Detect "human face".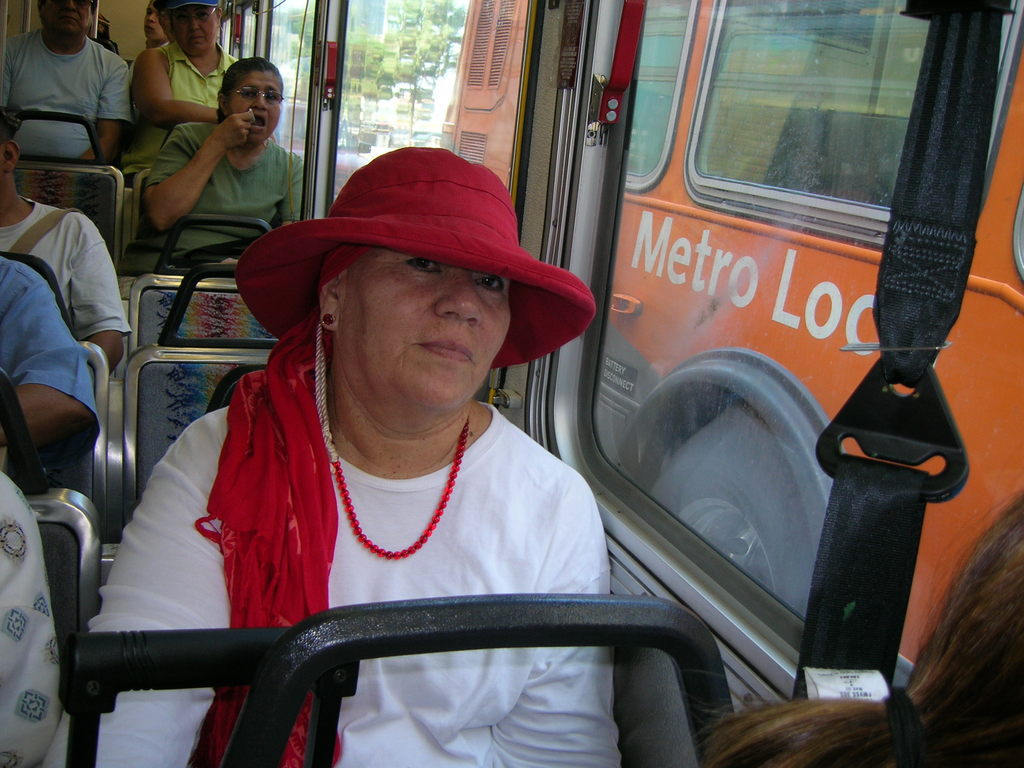
Detected at locate(228, 65, 282, 146).
